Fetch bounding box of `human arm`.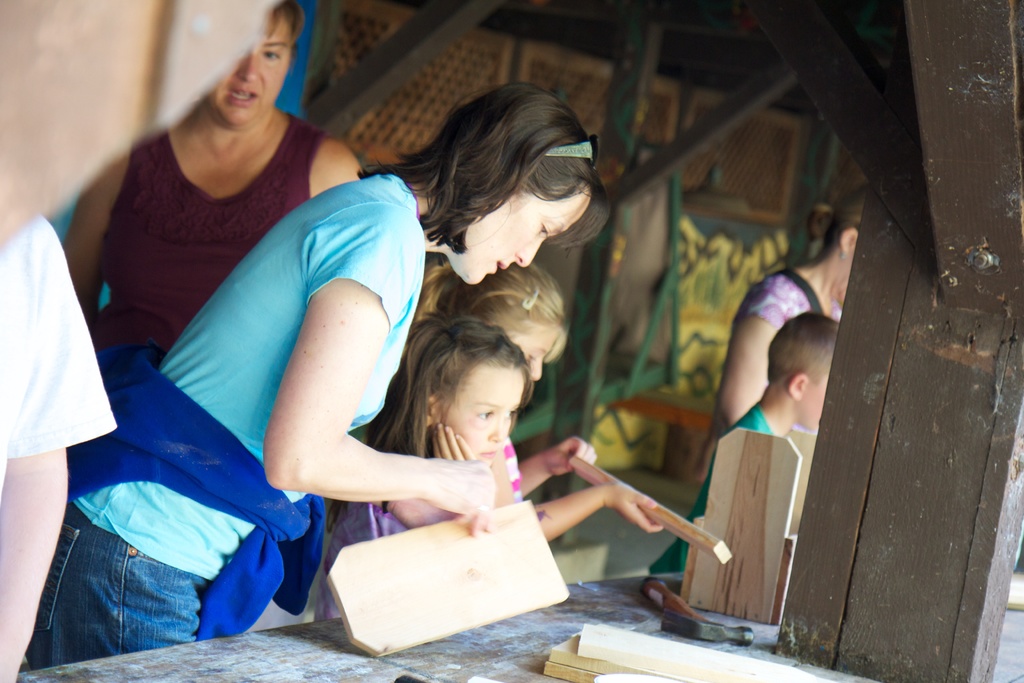
Bbox: 0,254,73,682.
